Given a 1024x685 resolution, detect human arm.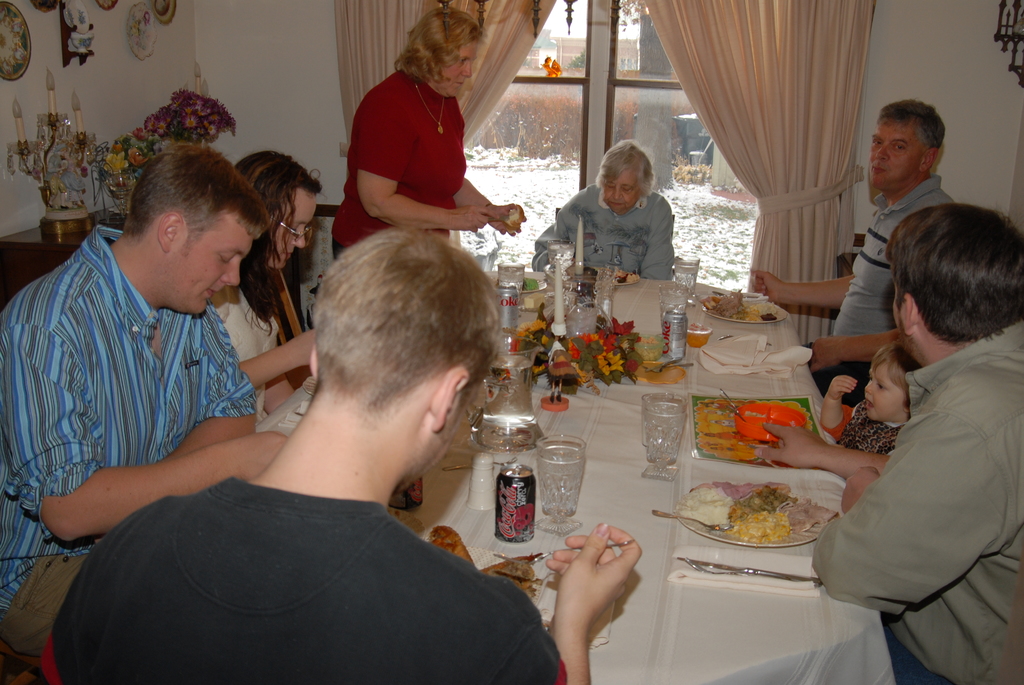
(497, 528, 655, 673).
